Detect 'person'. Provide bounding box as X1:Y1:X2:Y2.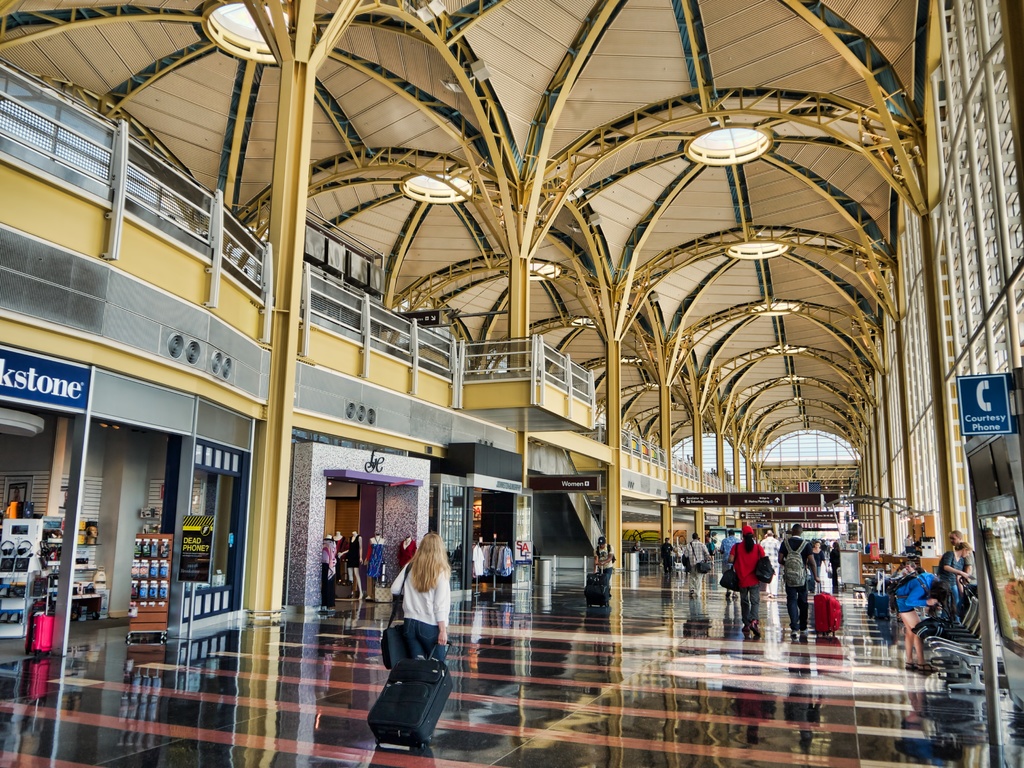
661:534:678:580.
